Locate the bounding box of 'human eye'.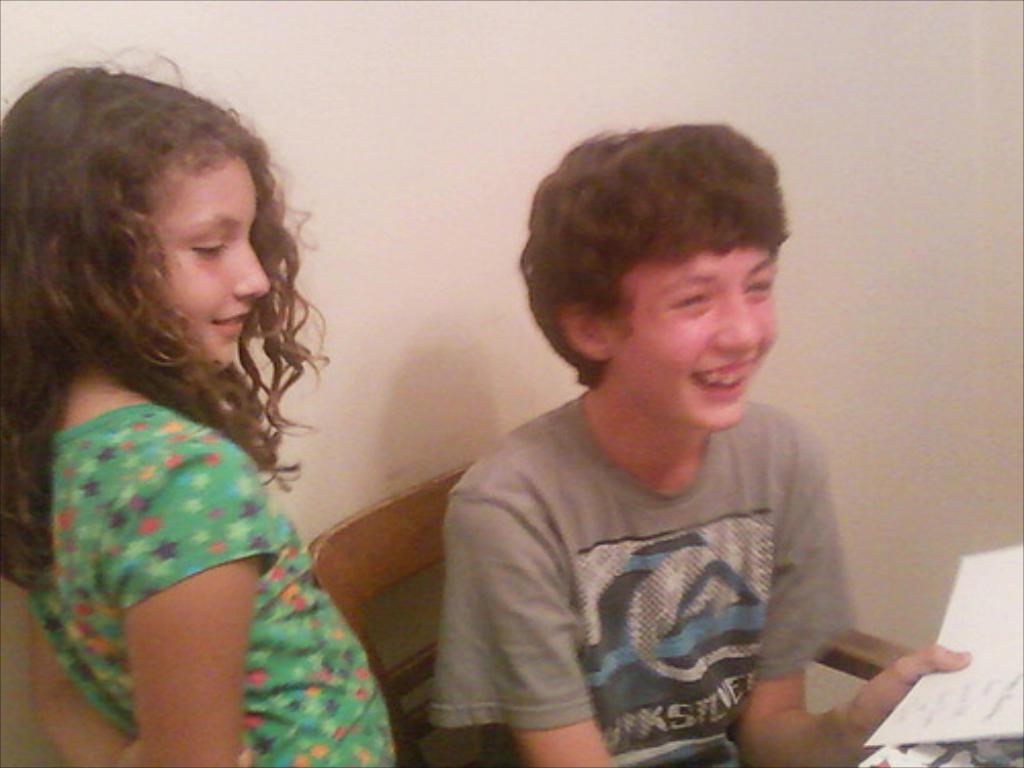
Bounding box: rect(741, 276, 772, 299).
